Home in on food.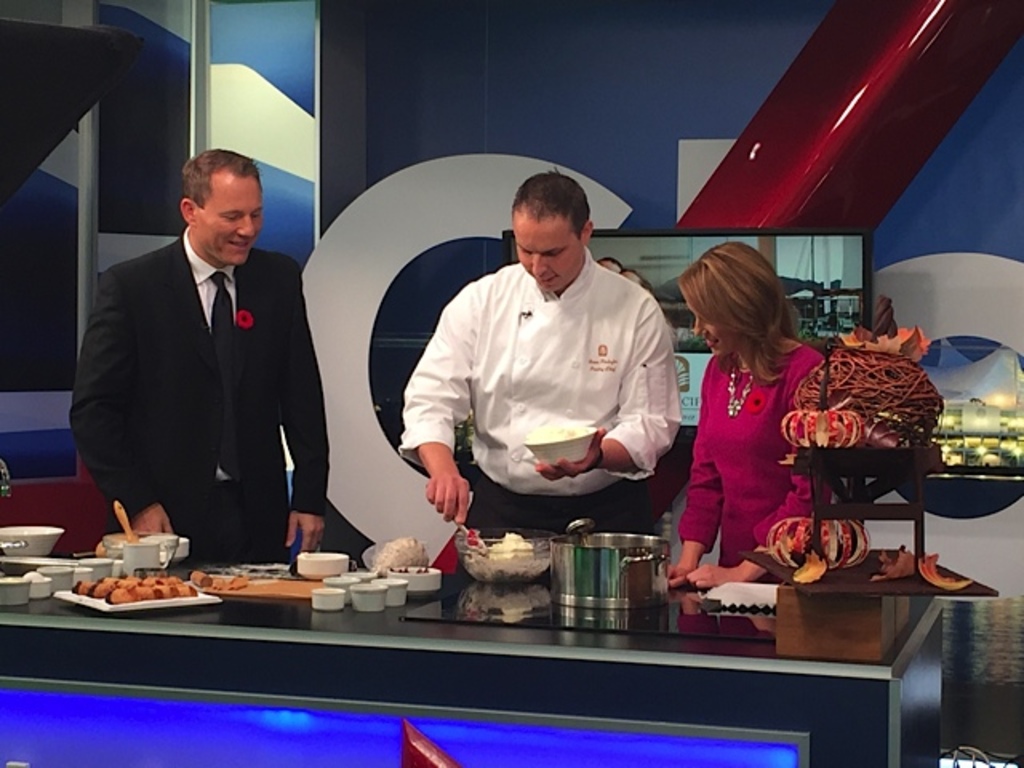
Homed in at region(467, 531, 554, 579).
